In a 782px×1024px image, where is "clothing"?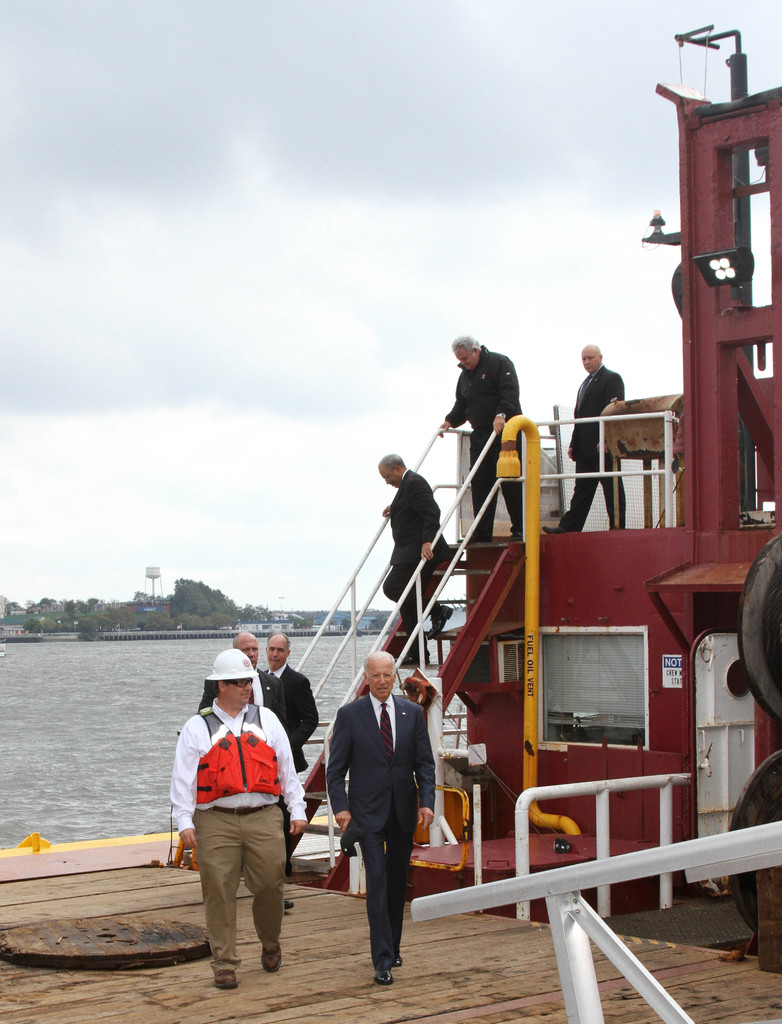
bbox=[316, 698, 427, 958].
